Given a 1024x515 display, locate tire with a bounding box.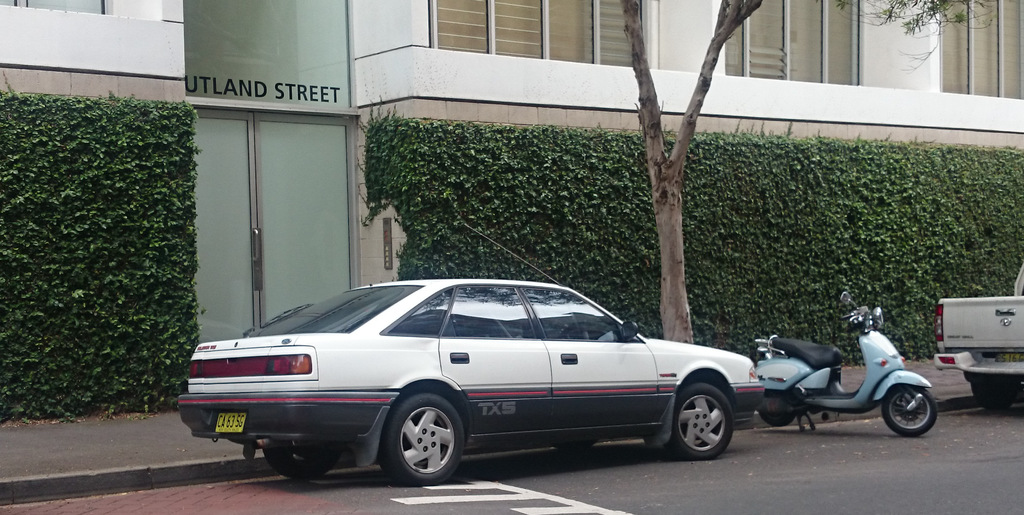
Located: {"x1": 381, "y1": 396, "x2": 463, "y2": 484}.
